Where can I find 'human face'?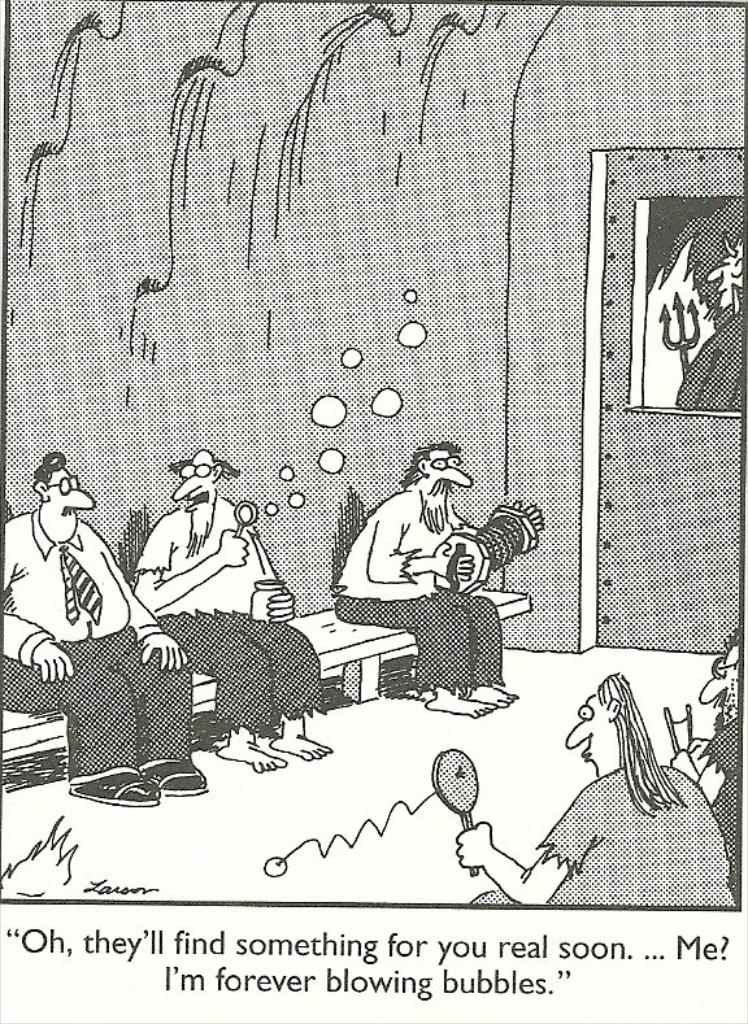
You can find it at [426, 449, 474, 515].
